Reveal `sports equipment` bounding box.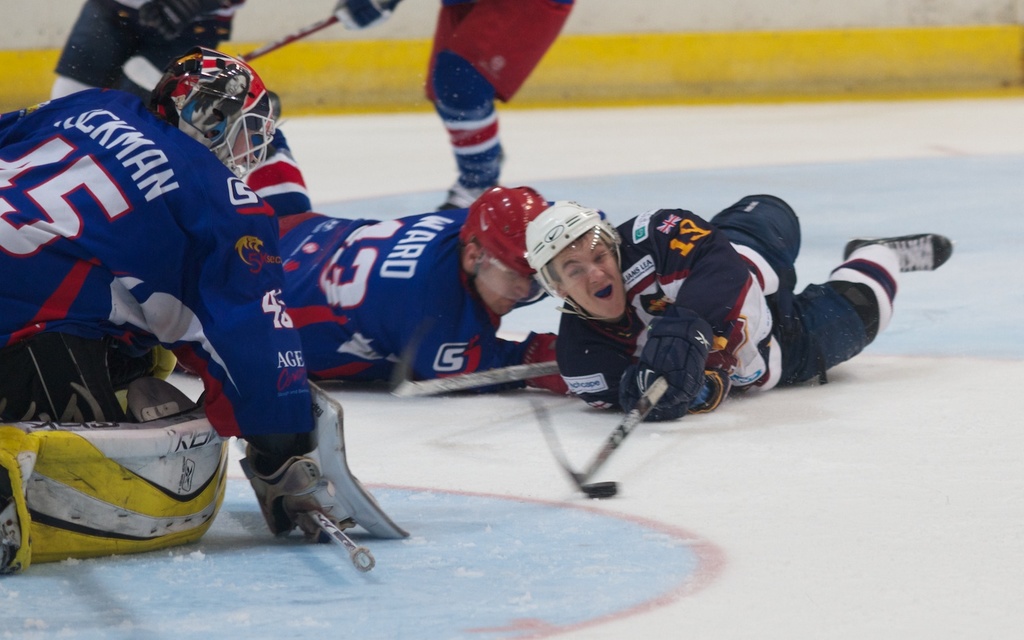
Revealed: 0:404:227:573.
